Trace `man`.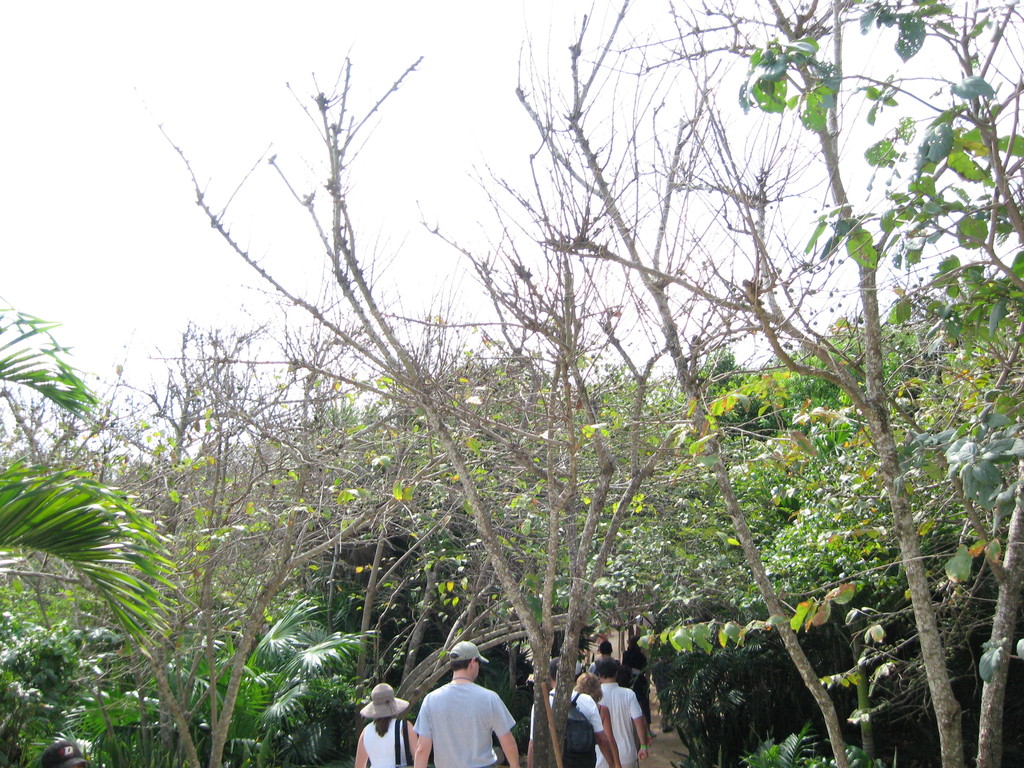
Traced to bbox=[410, 656, 504, 767].
